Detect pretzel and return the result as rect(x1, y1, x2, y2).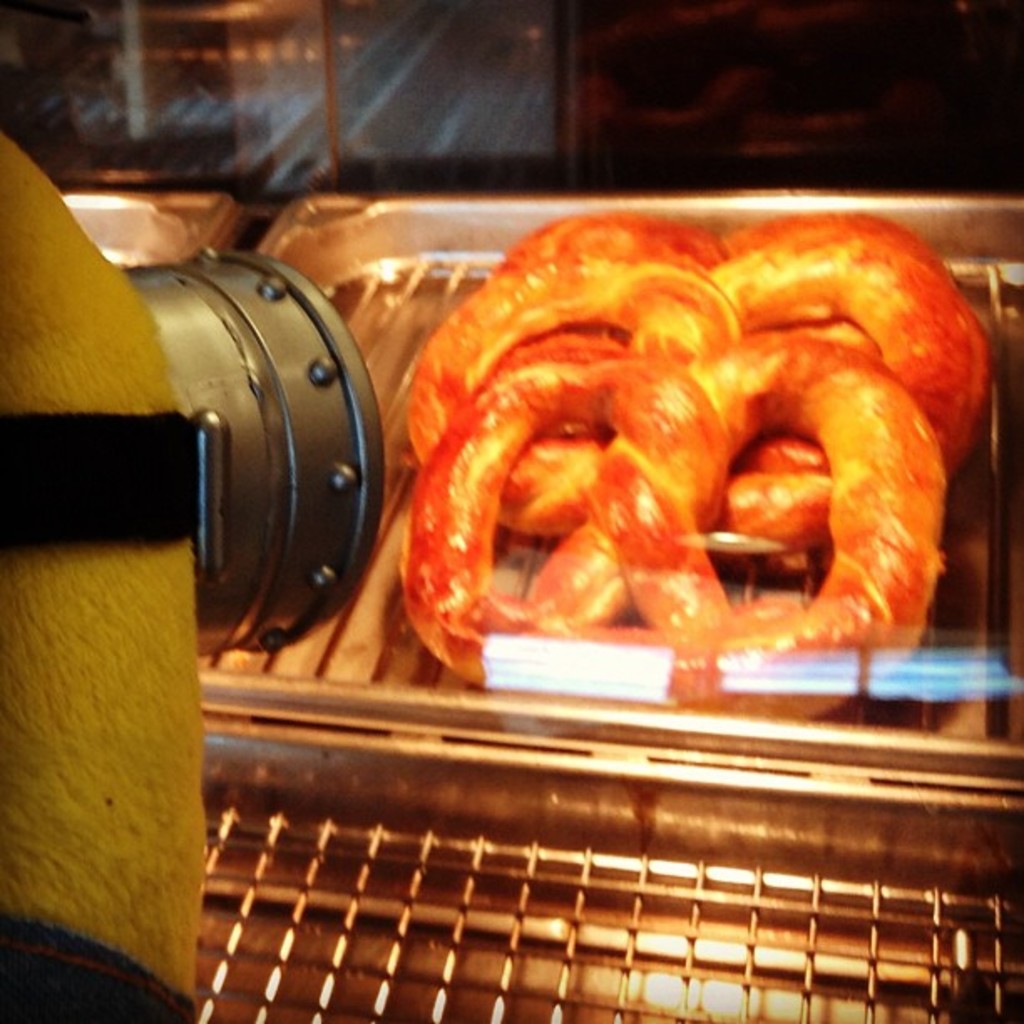
rect(407, 236, 1001, 545).
